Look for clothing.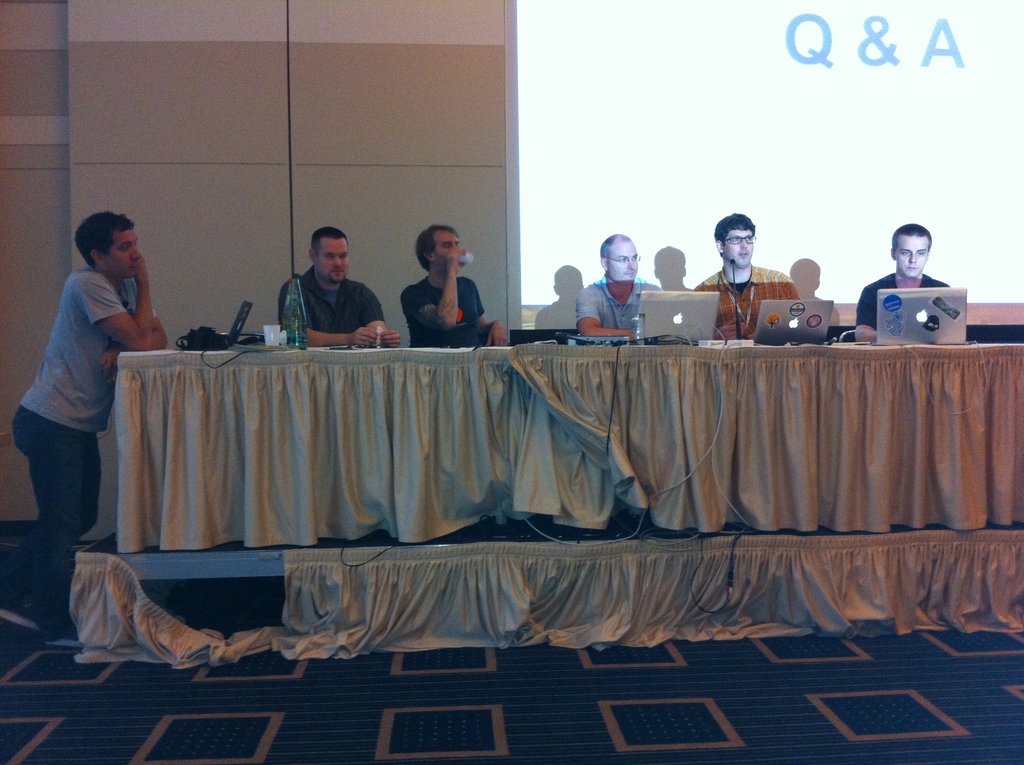
Found: x1=271, y1=271, x2=384, y2=351.
